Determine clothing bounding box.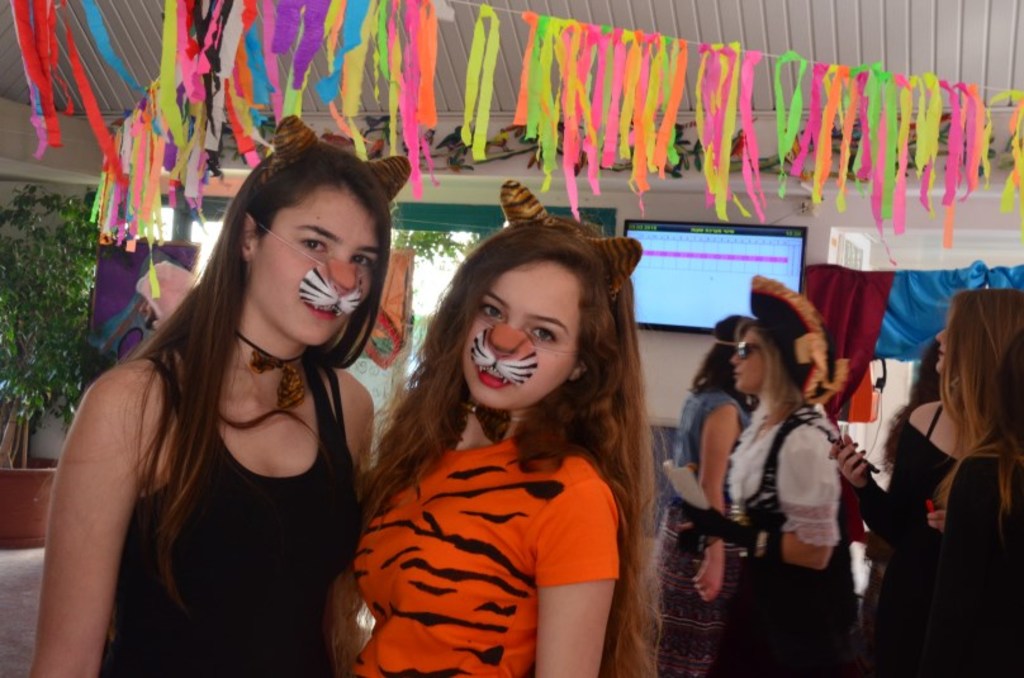
Determined: box=[356, 444, 626, 677].
